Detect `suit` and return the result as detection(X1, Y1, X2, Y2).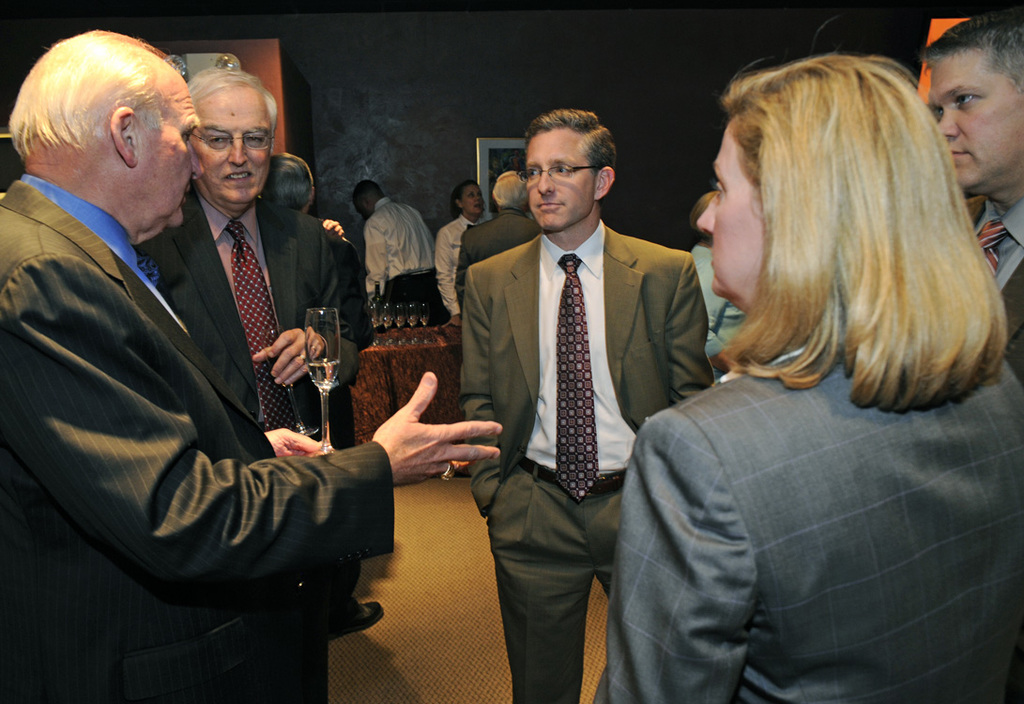
detection(133, 196, 360, 703).
